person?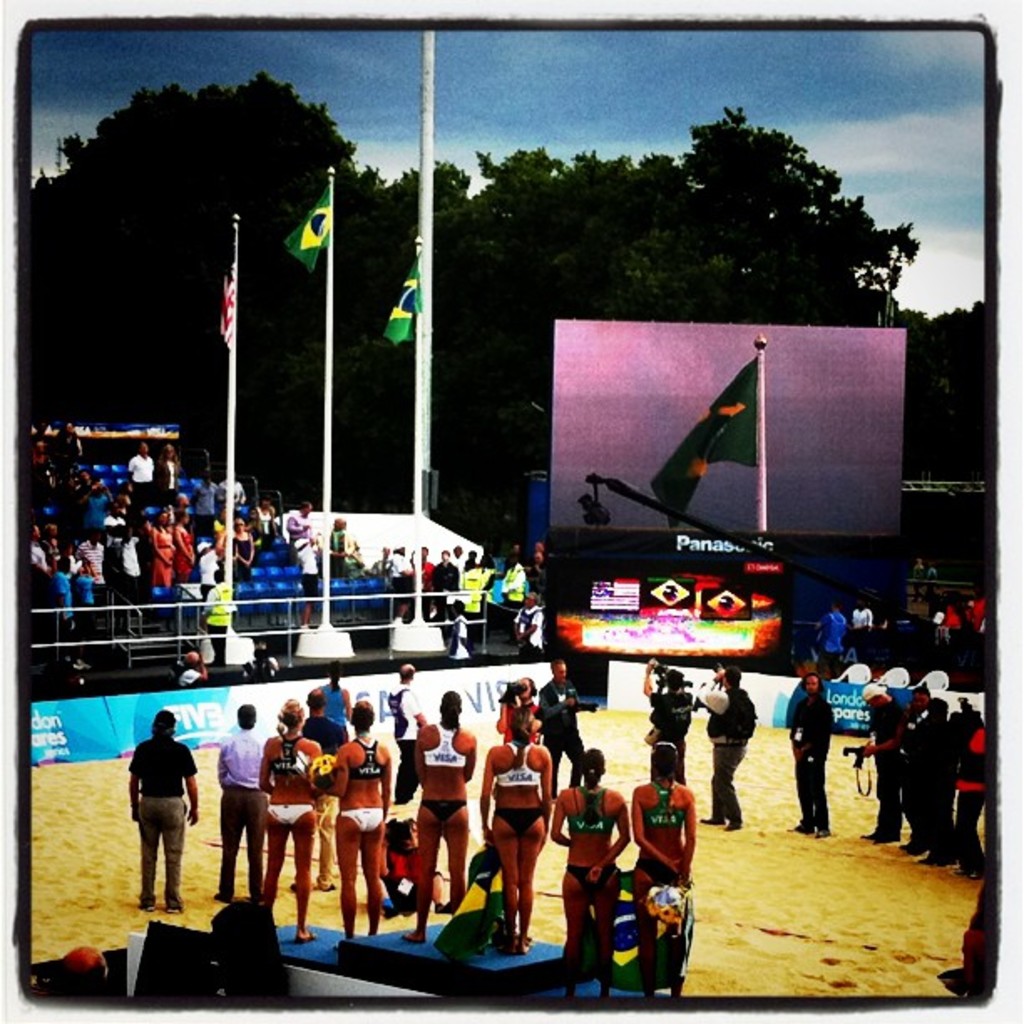
[306,689,358,756]
